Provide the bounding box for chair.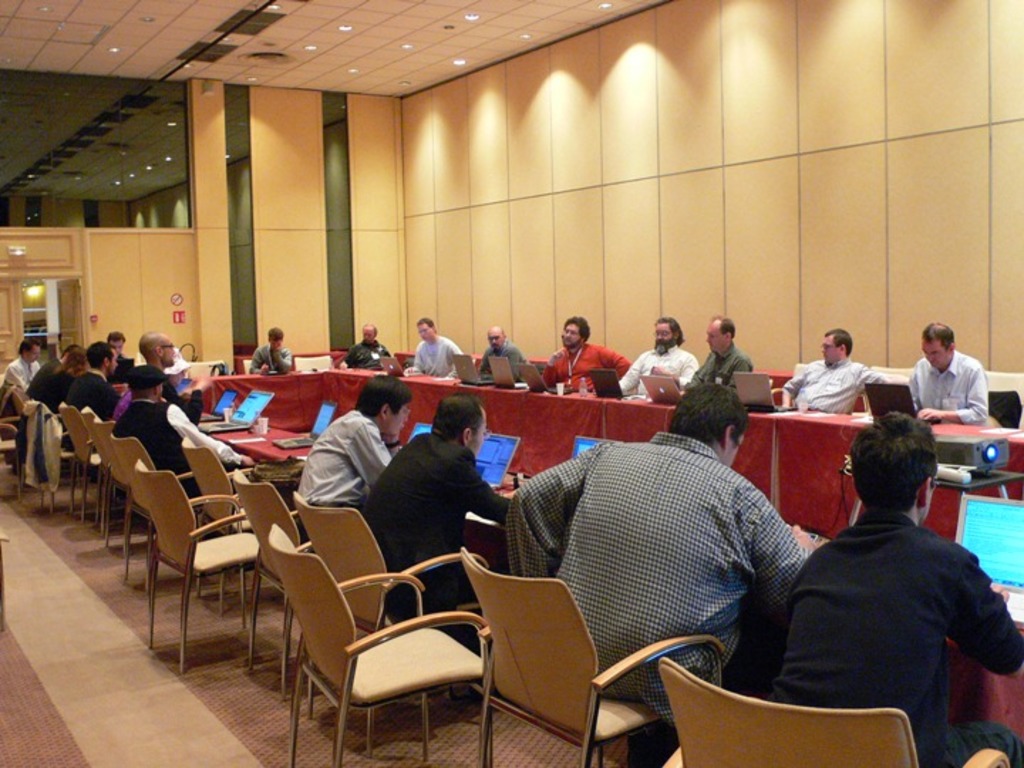
[left=107, top=431, right=202, bottom=593].
